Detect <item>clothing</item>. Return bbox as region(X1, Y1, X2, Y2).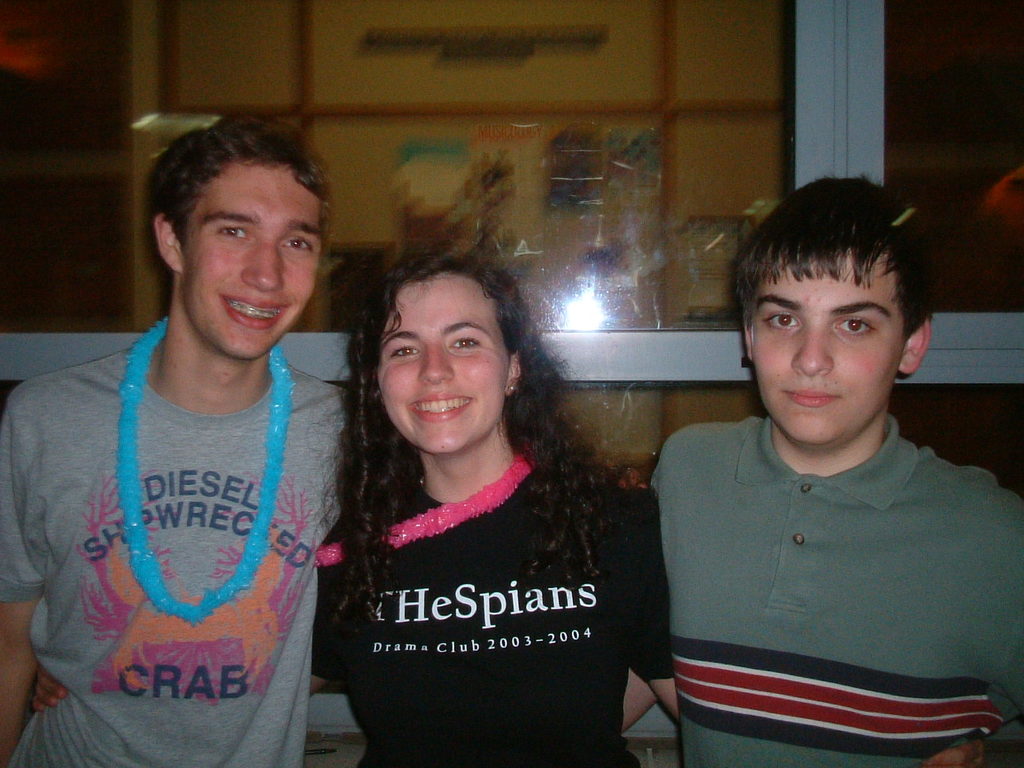
region(308, 458, 659, 767).
